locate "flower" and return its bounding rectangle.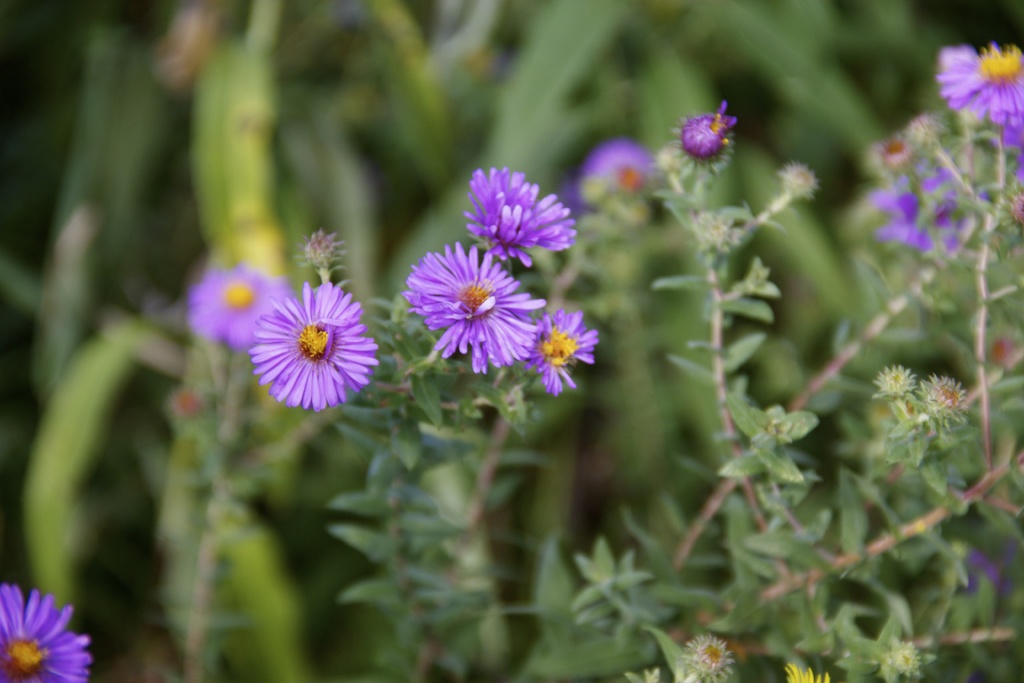
BBox(463, 168, 577, 273).
